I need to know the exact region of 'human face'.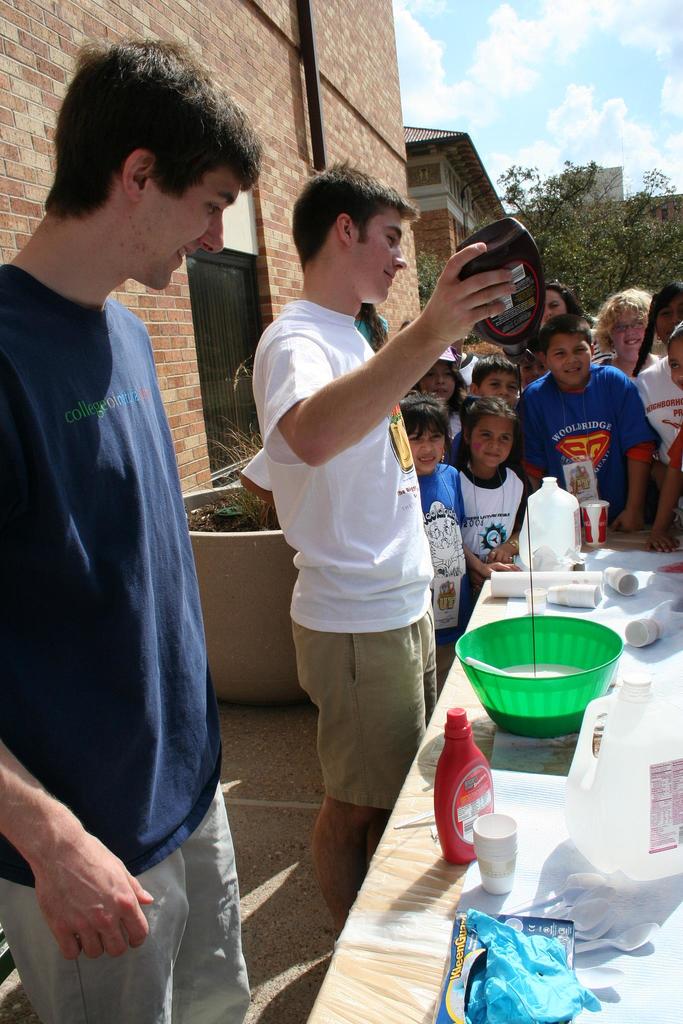
Region: (544,294,572,319).
